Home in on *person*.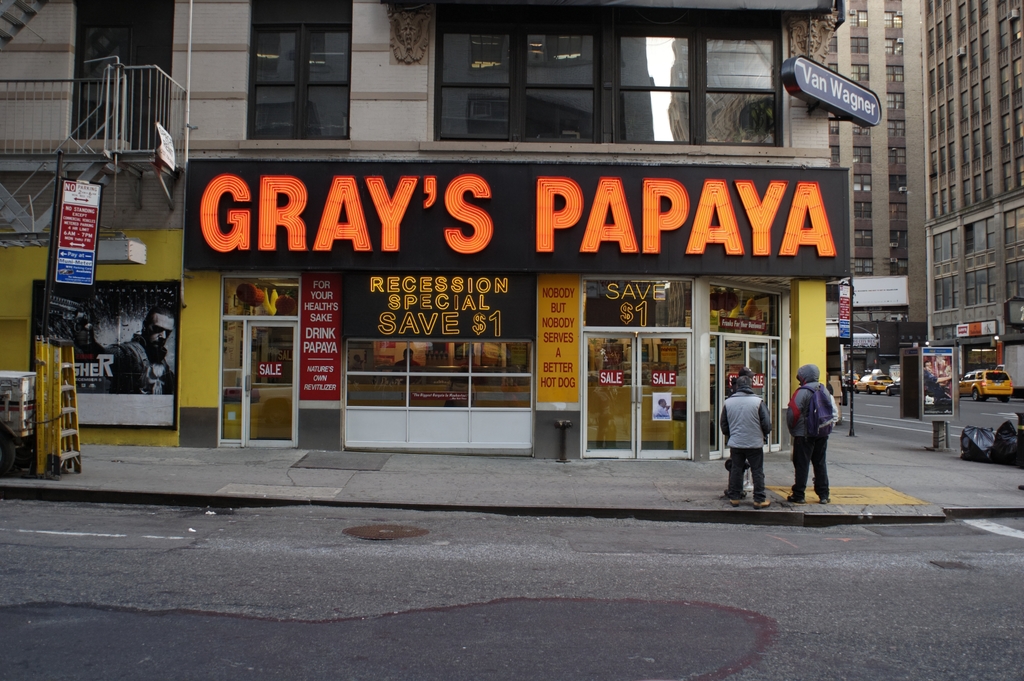
Homed in at 106,308,175,395.
